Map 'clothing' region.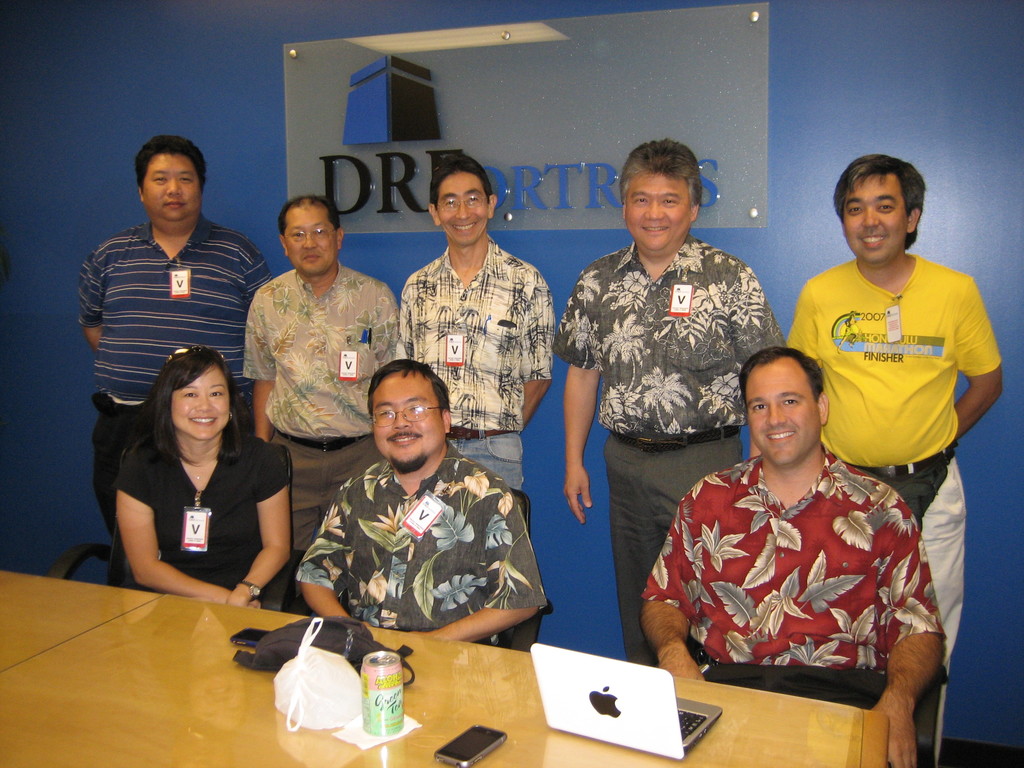
Mapped to 396, 232, 559, 485.
